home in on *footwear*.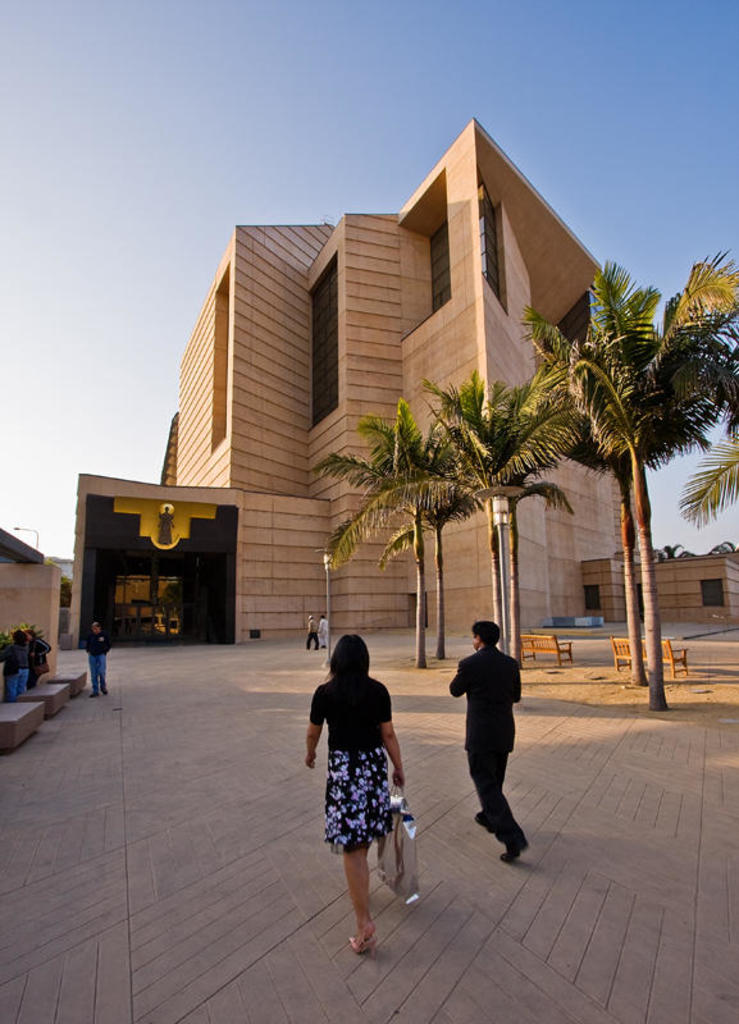
Homed in at 471, 813, 493, 828.
